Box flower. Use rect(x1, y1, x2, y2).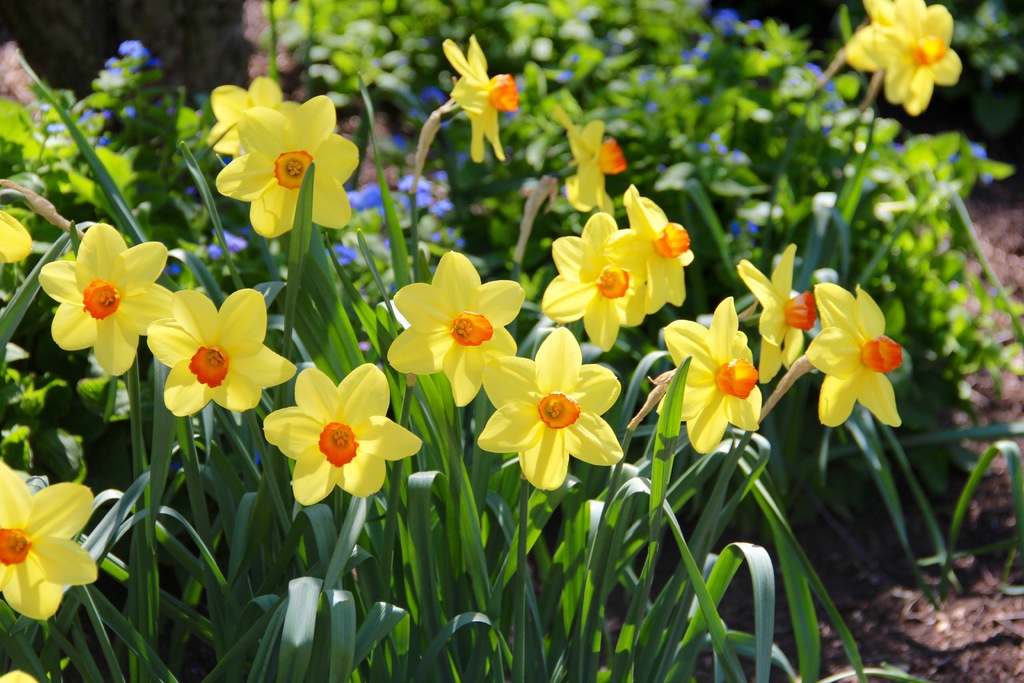
rect(388, 249, 525, 406).
